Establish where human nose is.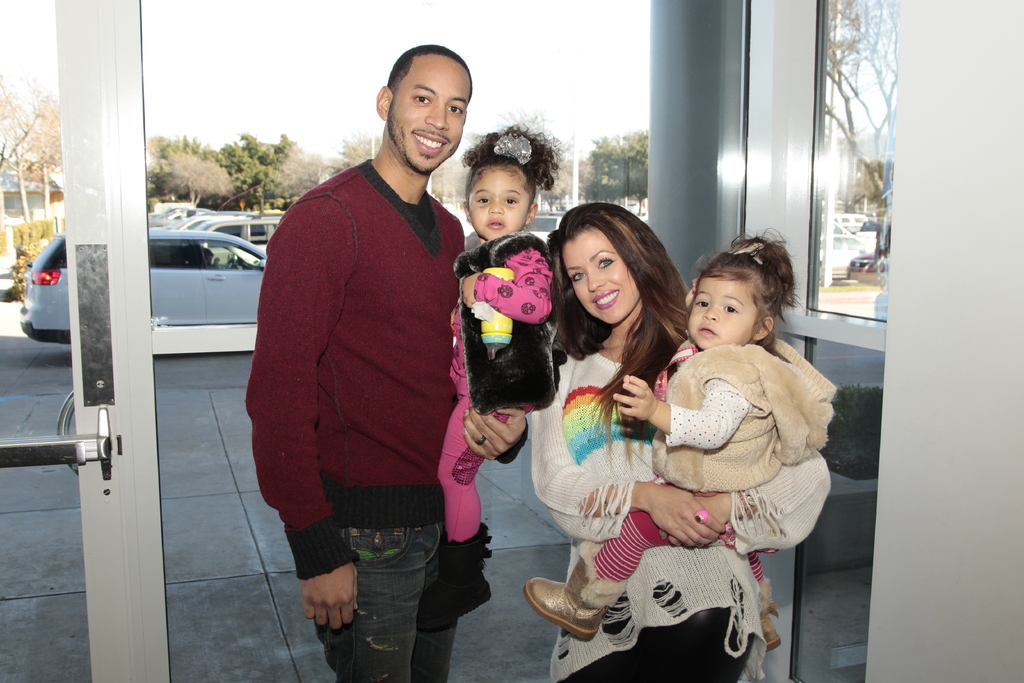
Established at [488, 201, 505, 215].
